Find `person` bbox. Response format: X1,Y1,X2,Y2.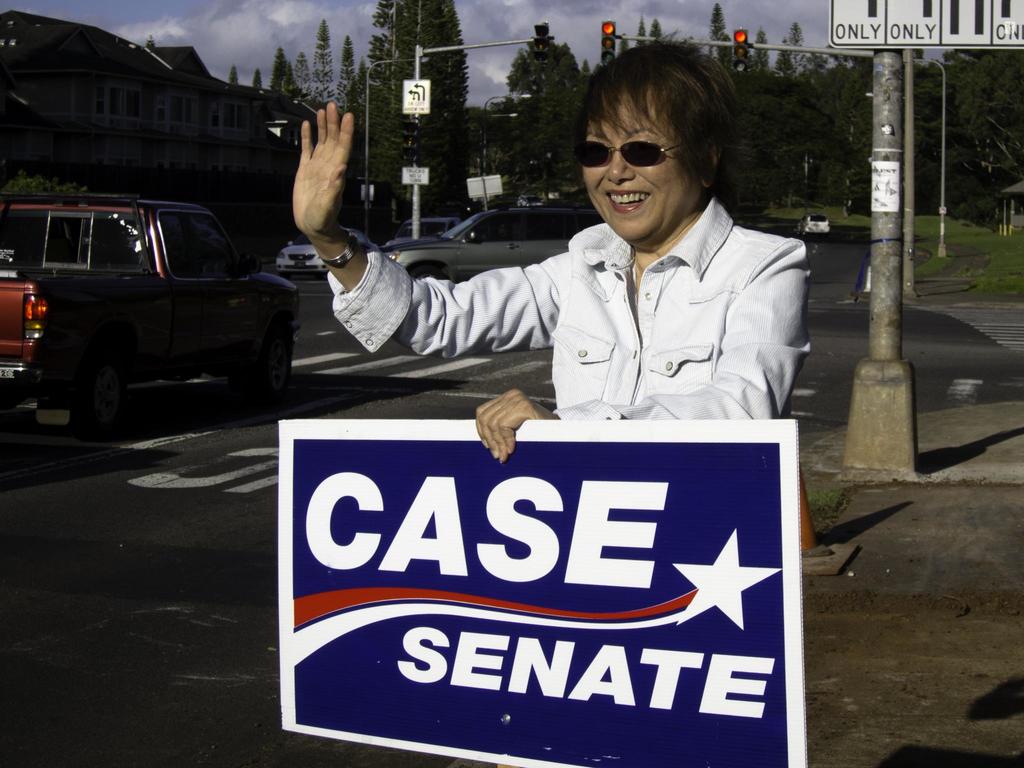
358,70,833,459.
